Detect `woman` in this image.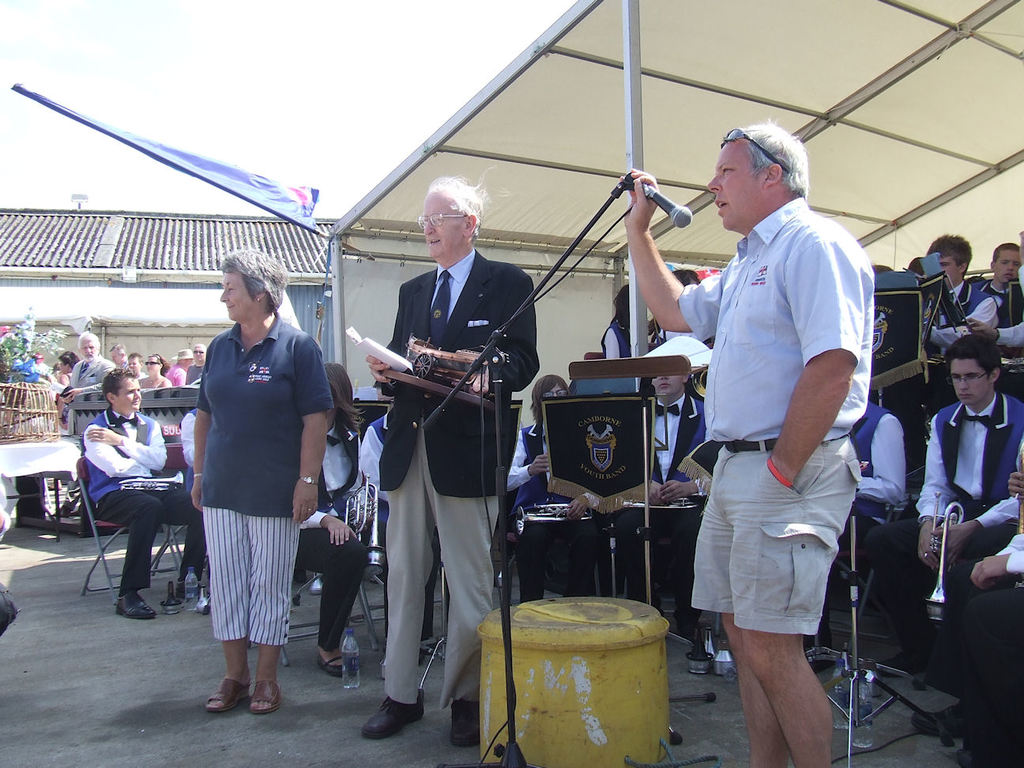
Detection: {"x1": 602, "y1": 280, "x2": 633, "y2": 361}.
